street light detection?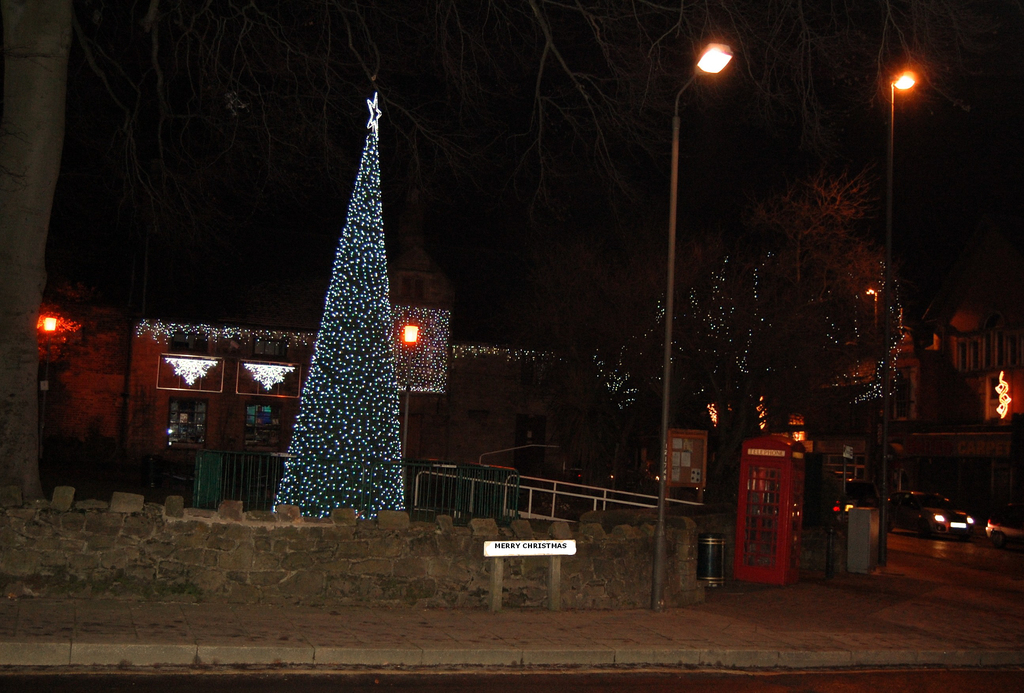
rect(876, 70, 918, 561)
